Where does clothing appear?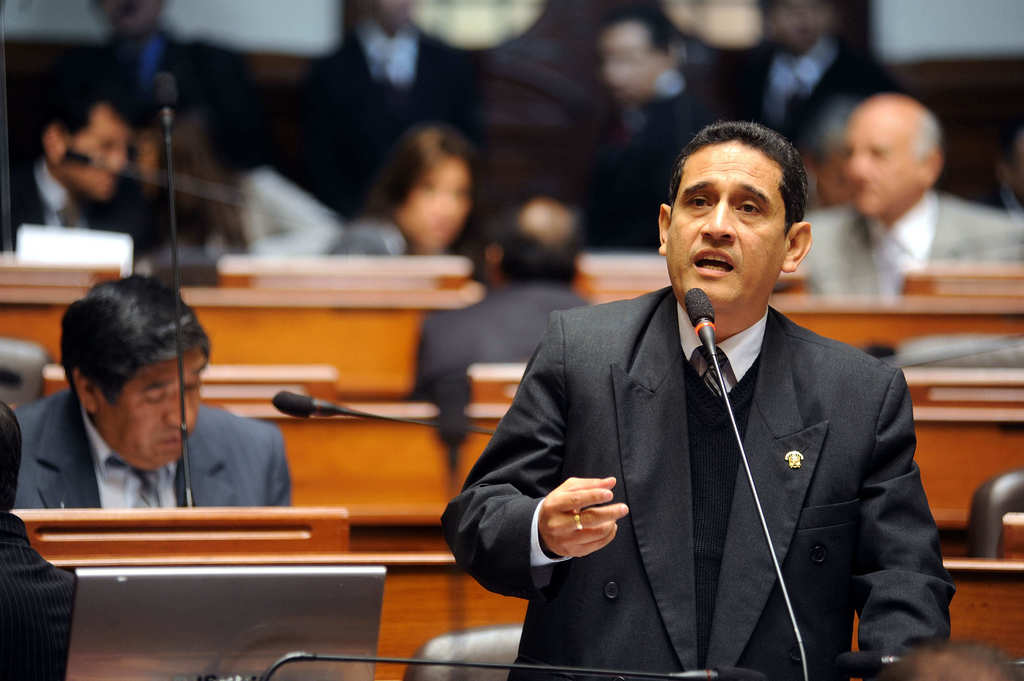
Appears at bbox(724, 36, 921, 146).
